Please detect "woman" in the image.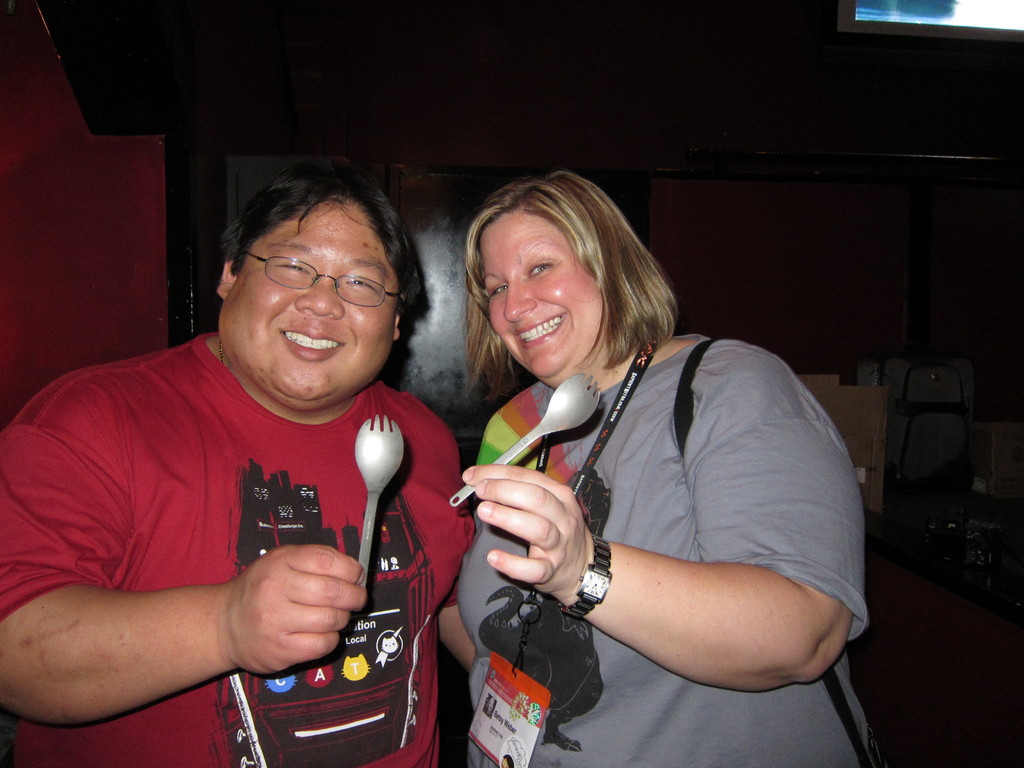
box=[416, 167, 857, 767].
